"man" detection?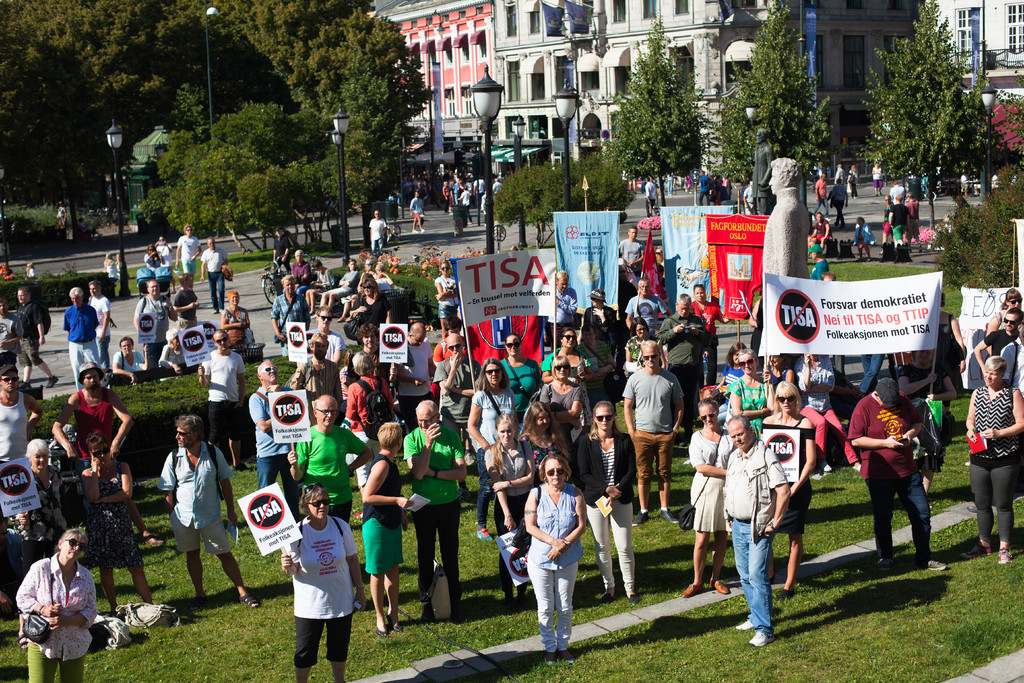
171,267,200,334
